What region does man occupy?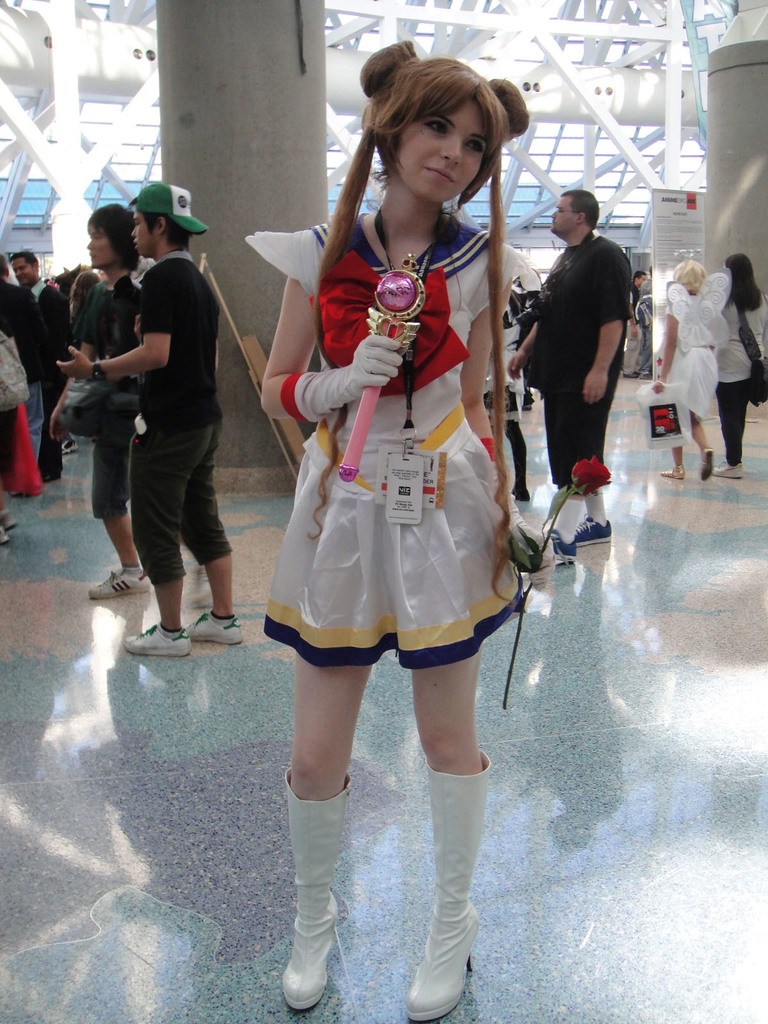
x1=627 y1=271 x2=643 y2=379.
